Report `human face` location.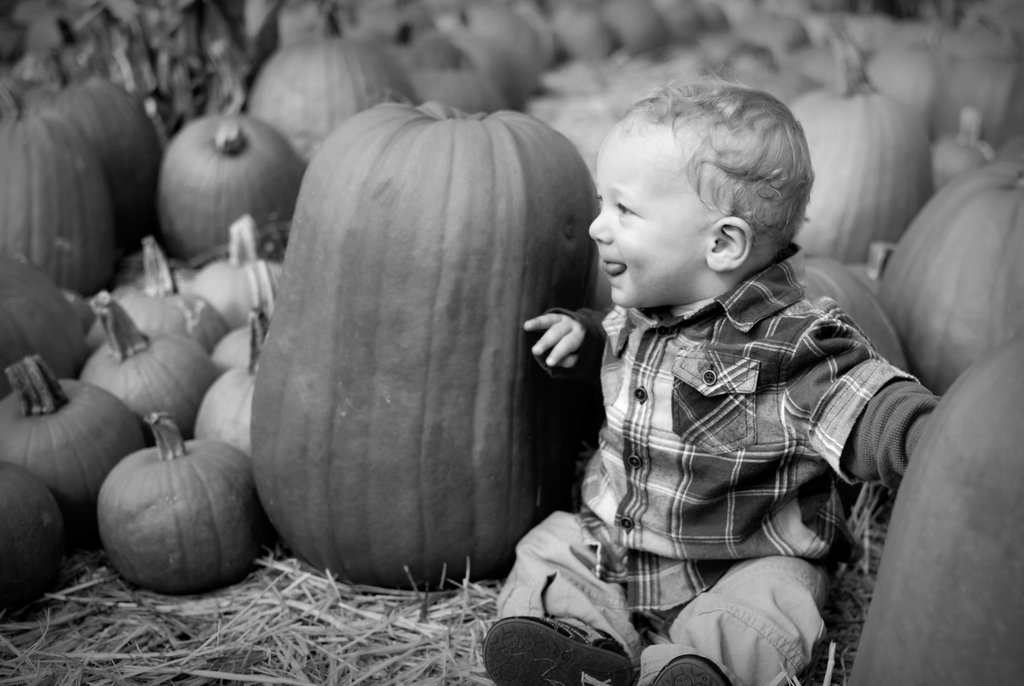
Report: (x1=587, y1=128, x2=716, y2=304).
